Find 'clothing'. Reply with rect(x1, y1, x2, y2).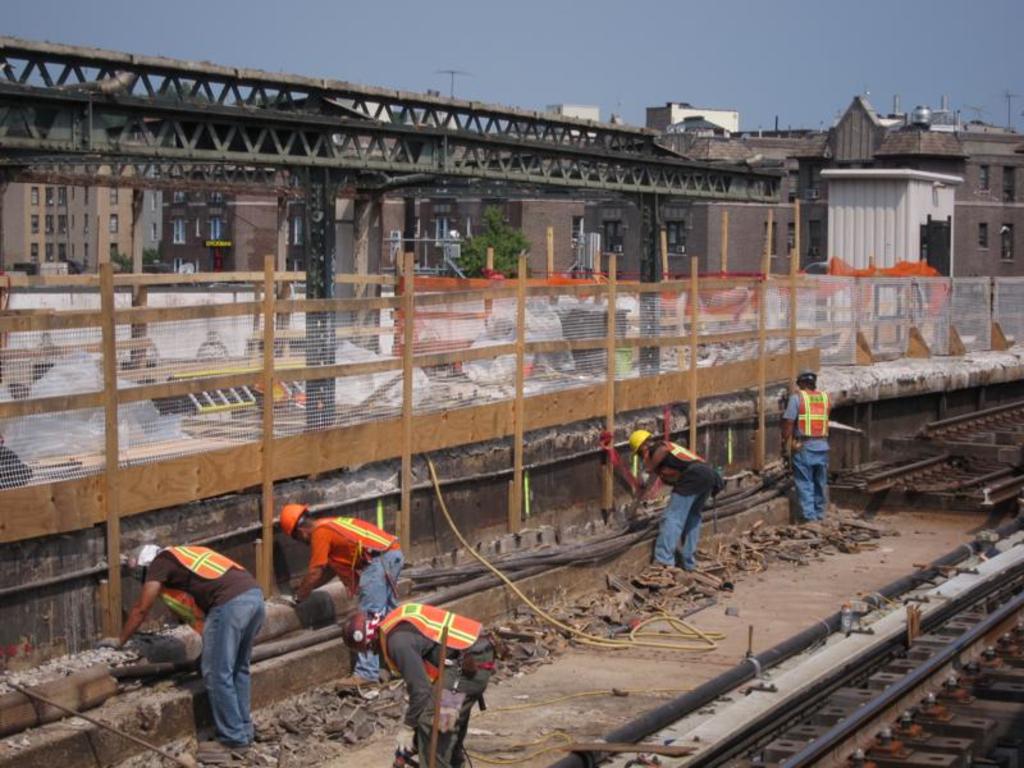
rect(301, 513, 401, 681).
